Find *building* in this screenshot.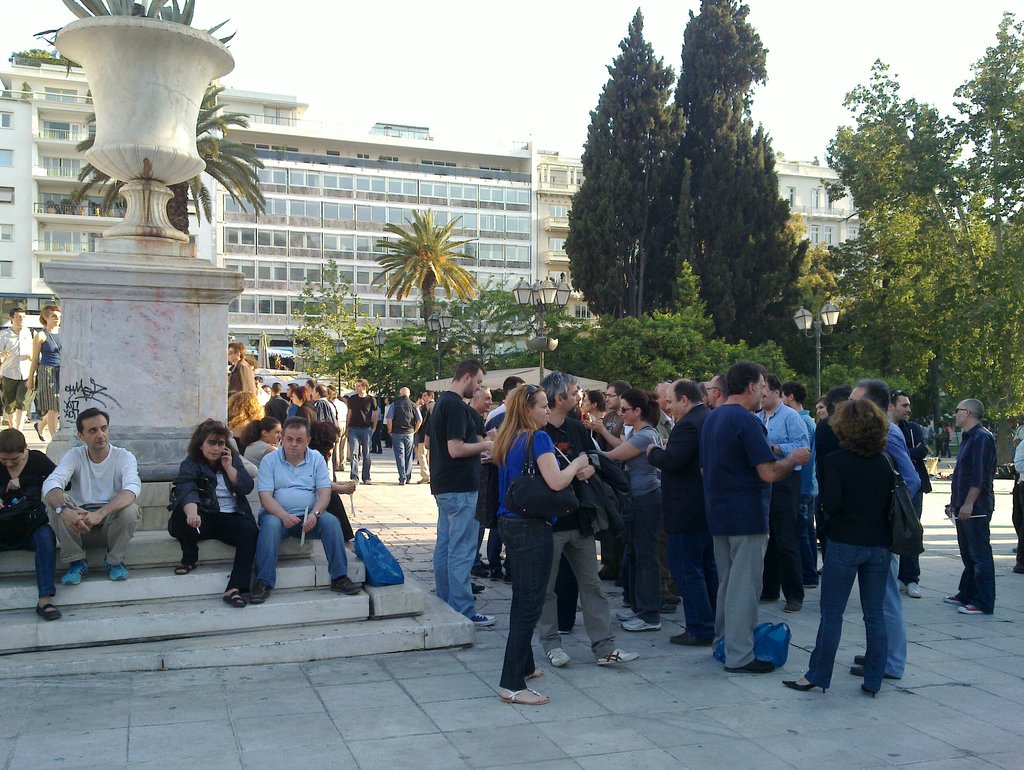
The bounding box for *building* is Rect(537, 152, 601, 339).
